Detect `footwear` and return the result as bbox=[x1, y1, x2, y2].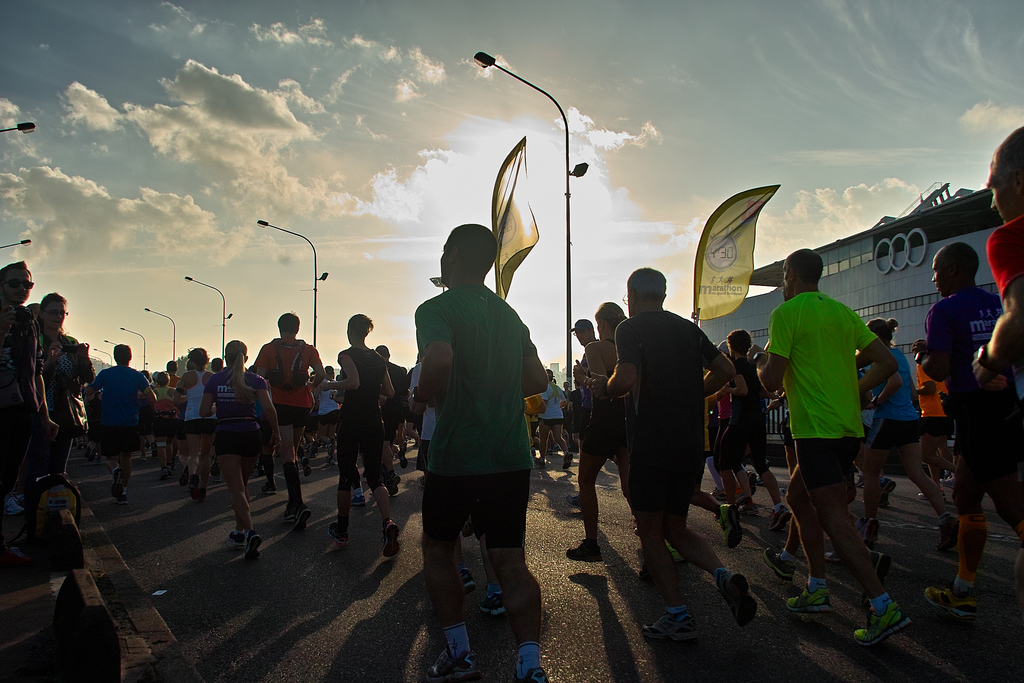
bbox=[763, 504, 793, 536].
